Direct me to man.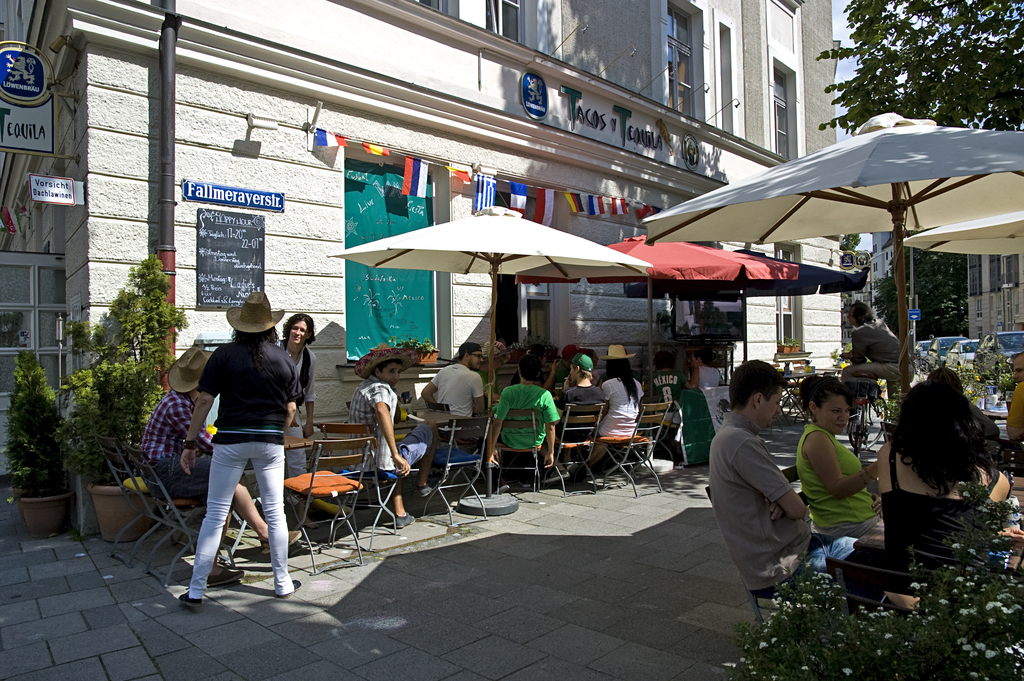
Direction: 346, 343, 438, 529.
